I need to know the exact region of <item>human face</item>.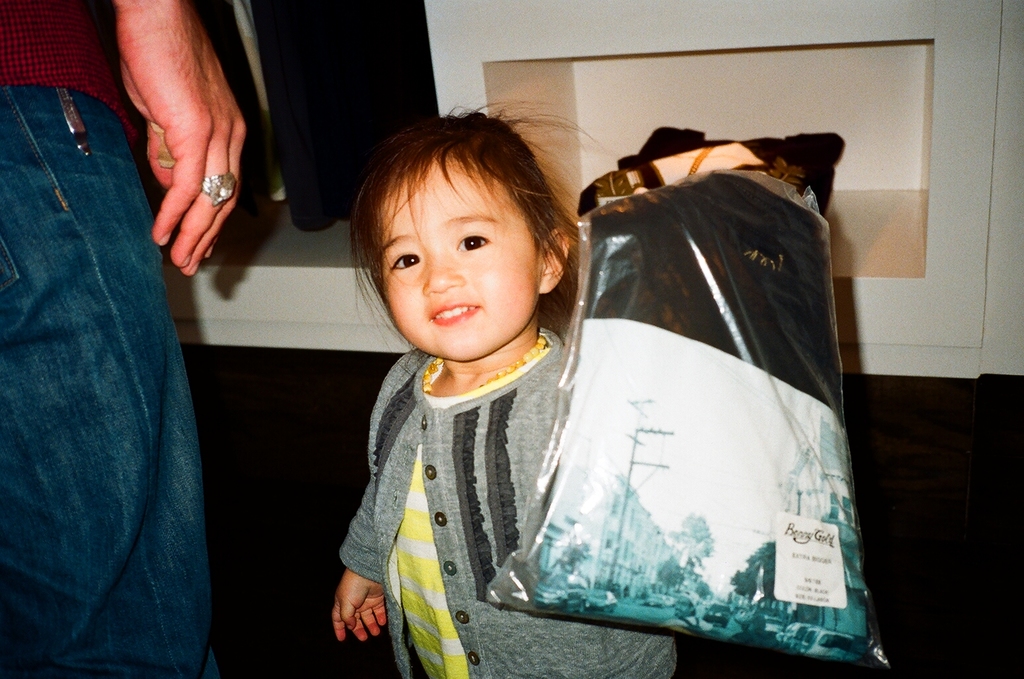
Region: <bbox>374, 152, 536, 342</bbox>.
